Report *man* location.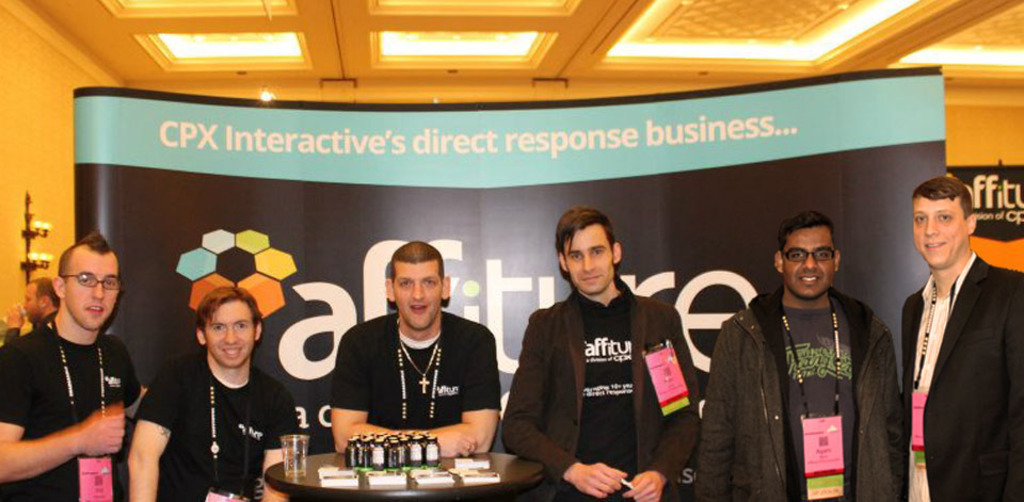
Report: pyautogui.locateOnScreen(496, 208, 701, 501).
